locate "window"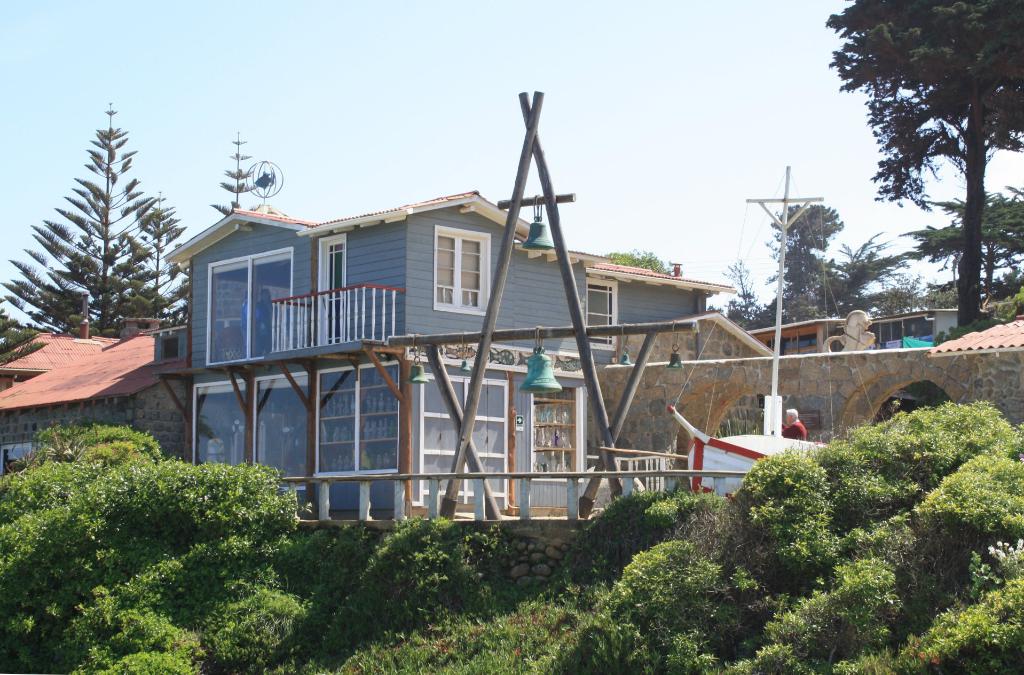
rect(184, 374, 311, 483)
